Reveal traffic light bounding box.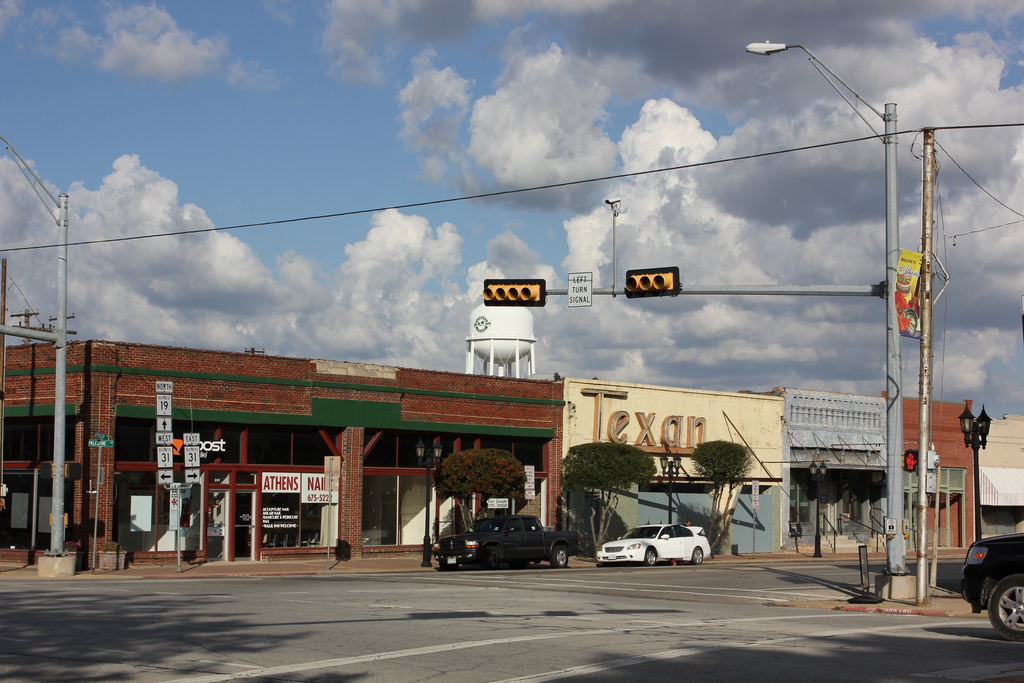
Revealed: detection(483, 280, 547, 306).
